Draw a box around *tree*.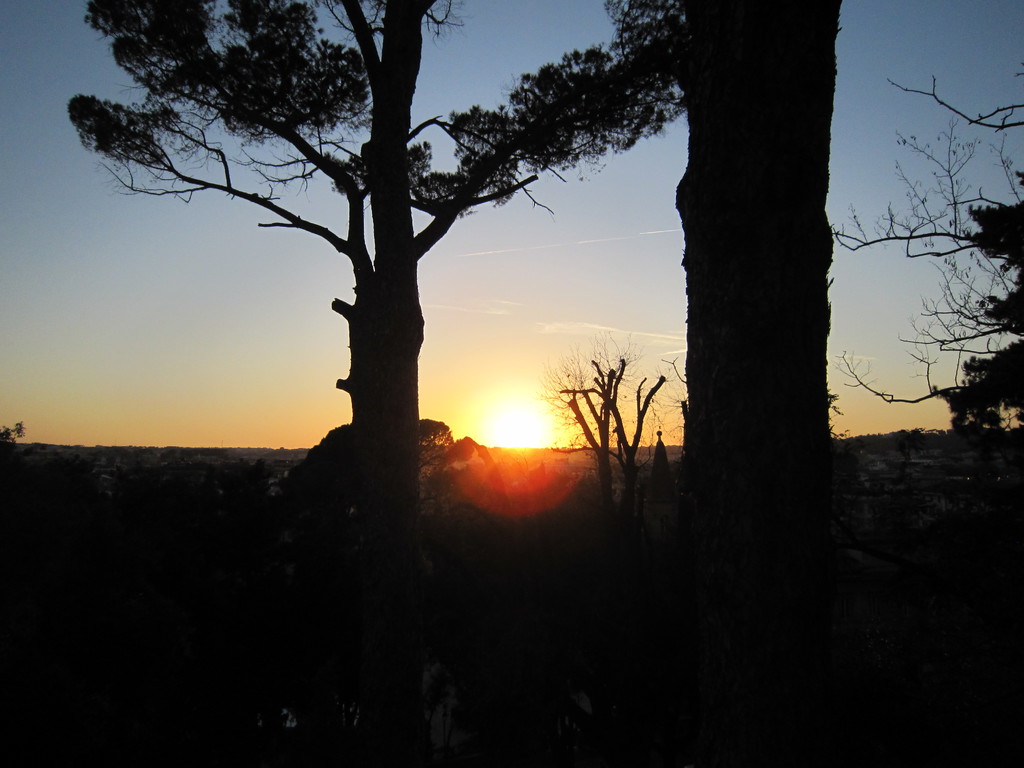
x1=673, y1=0, x2=846, y2=605.
